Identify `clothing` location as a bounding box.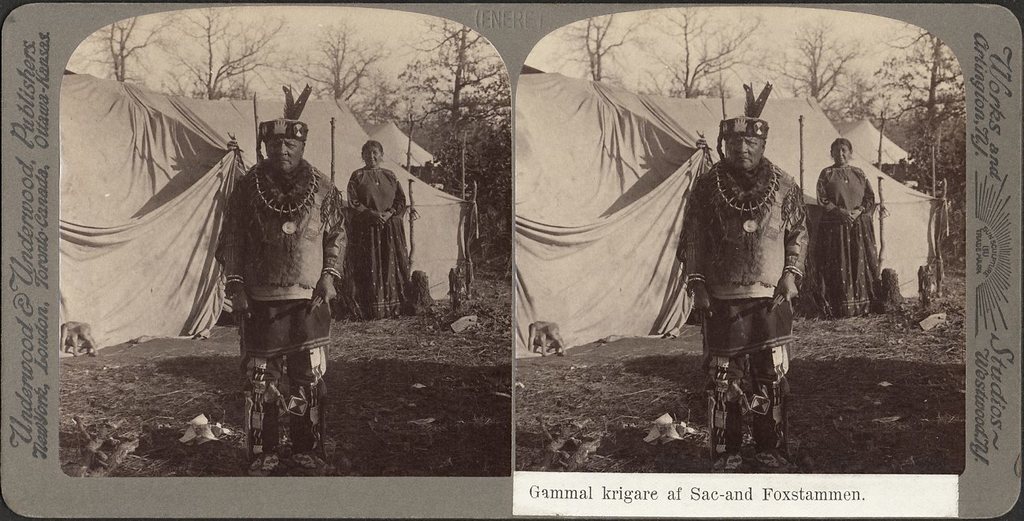
{"x1": 814, "y1": 152, "x2": 899, "y2": 324}.
